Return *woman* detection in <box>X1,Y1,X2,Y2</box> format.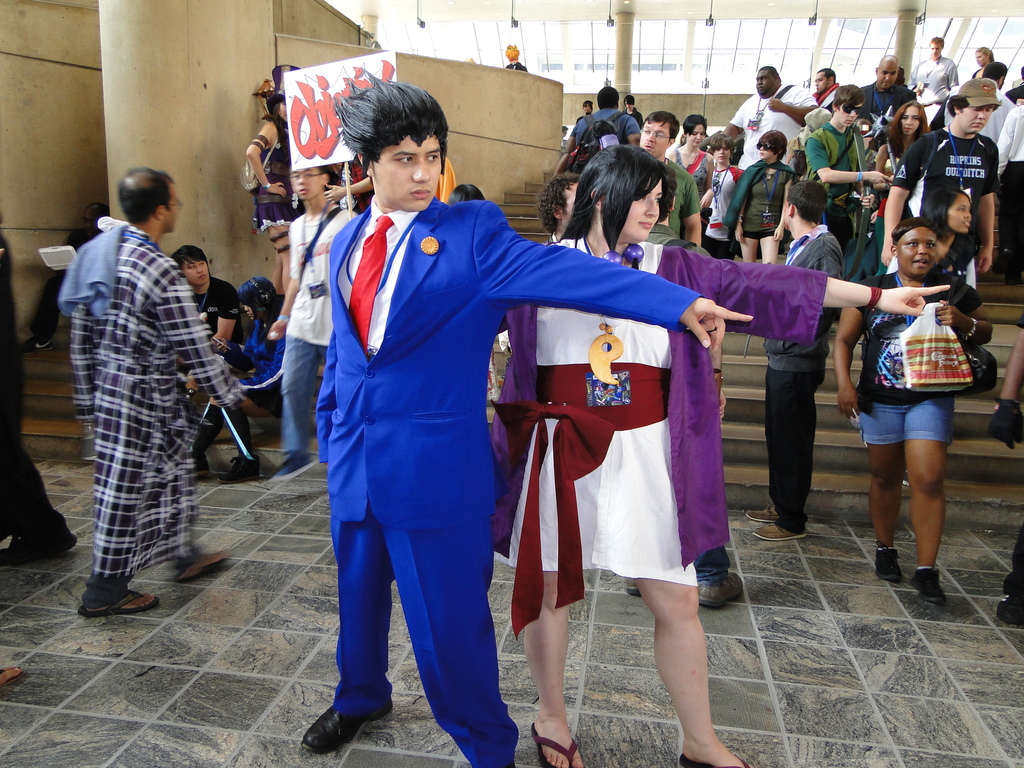
<box>660,116,716,214</box>.
